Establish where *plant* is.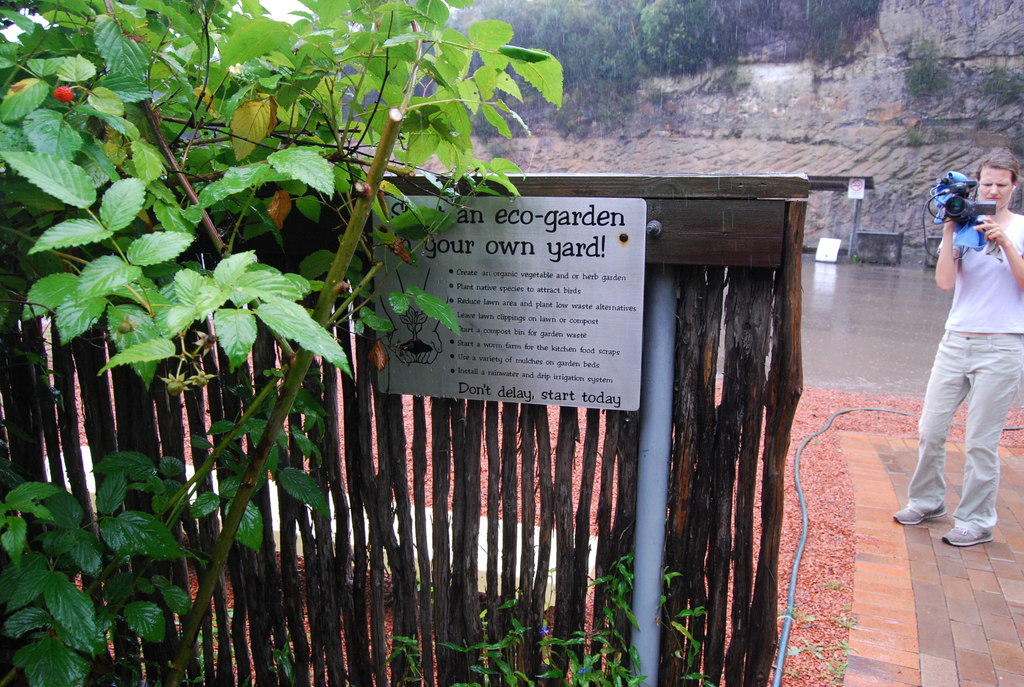
Established at bbox(833, 633, 847, 661).
